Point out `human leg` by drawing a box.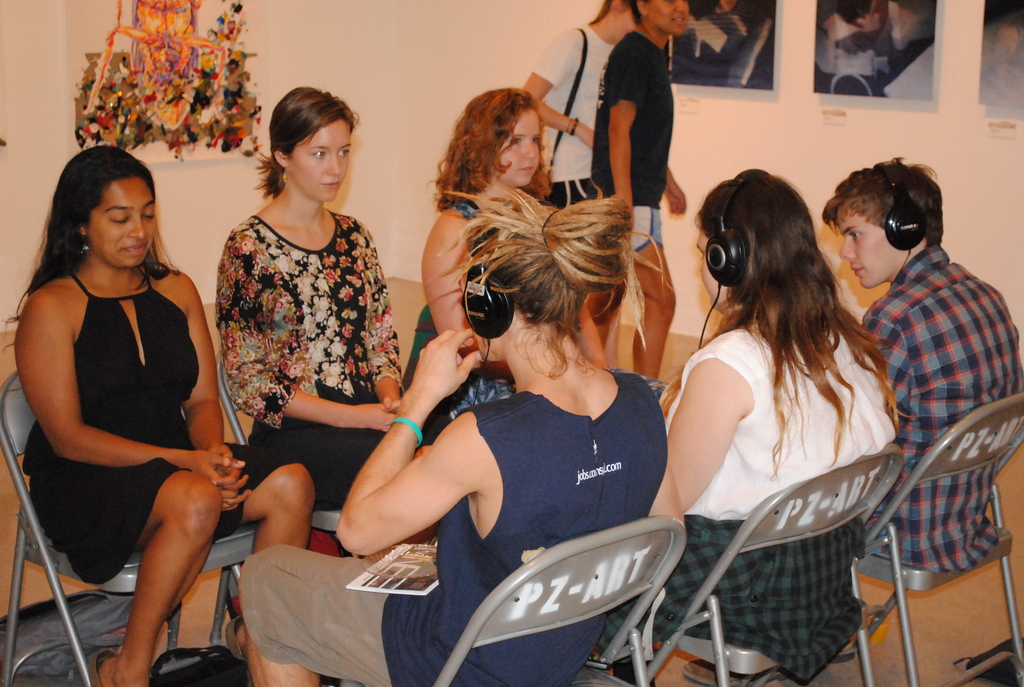
x1=112 y1=436 x2=207 y2=668.
